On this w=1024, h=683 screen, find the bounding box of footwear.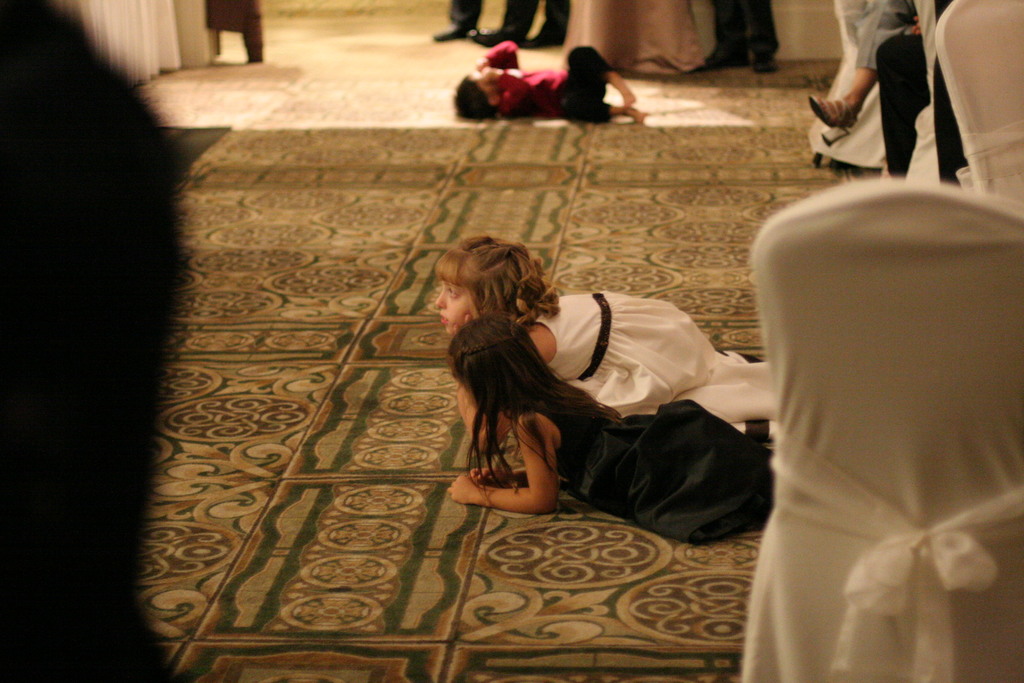
Bounding box: bbox(428, 22, 470, 42).
